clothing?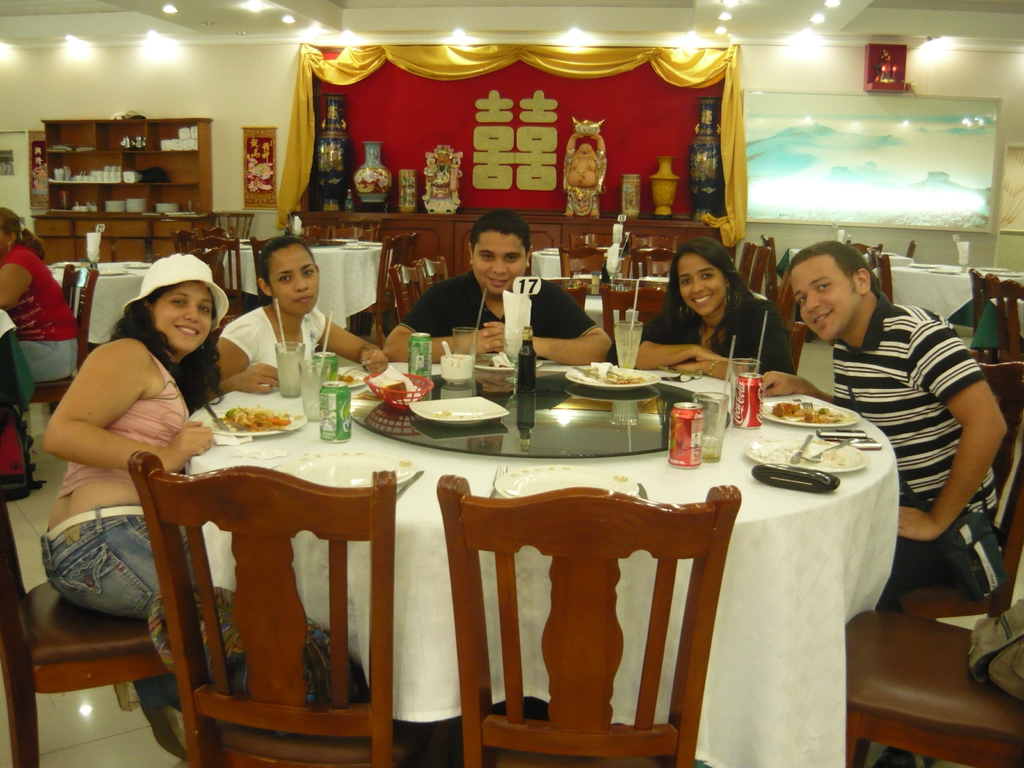
{"x1": 643, "y1": 301, "x2": 805, "y2": 373}
